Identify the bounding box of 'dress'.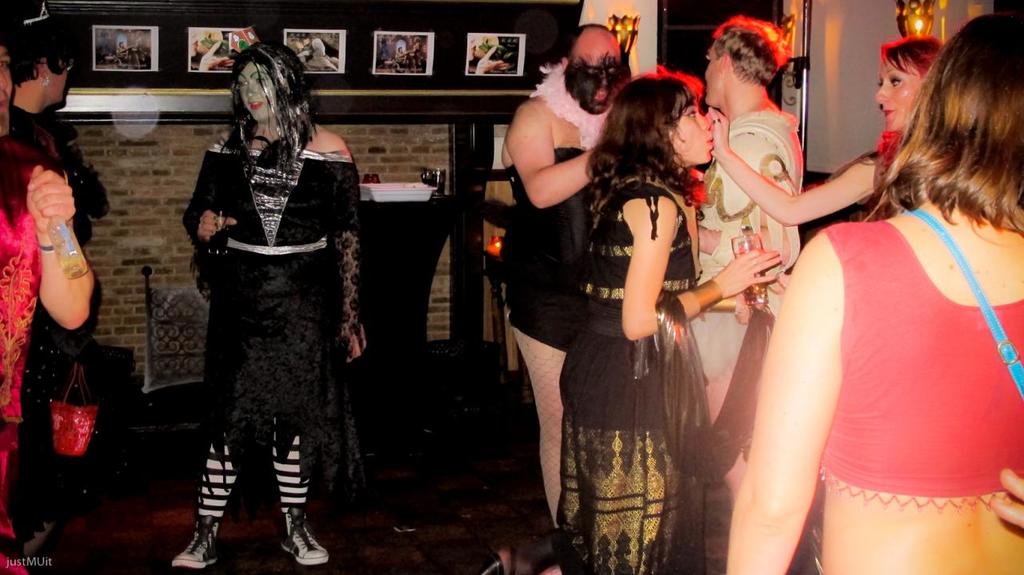
502, 142, 586, 355.
